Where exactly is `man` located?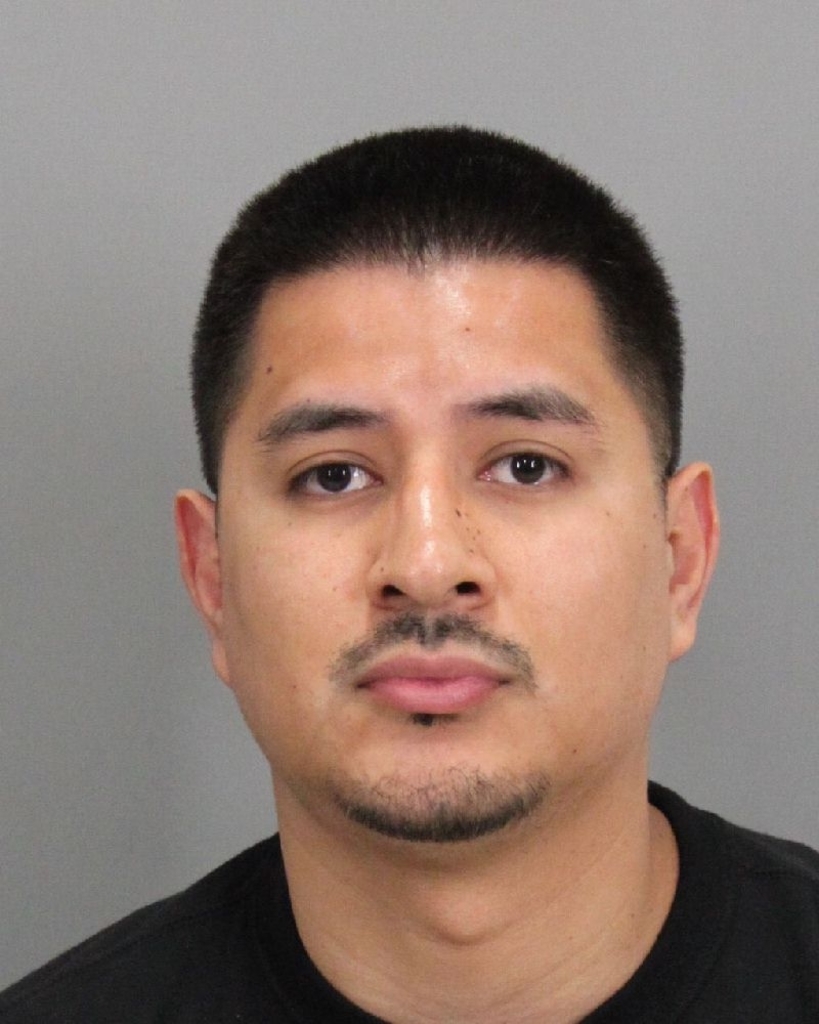
Its bounding box is (27,123,818,1023).
